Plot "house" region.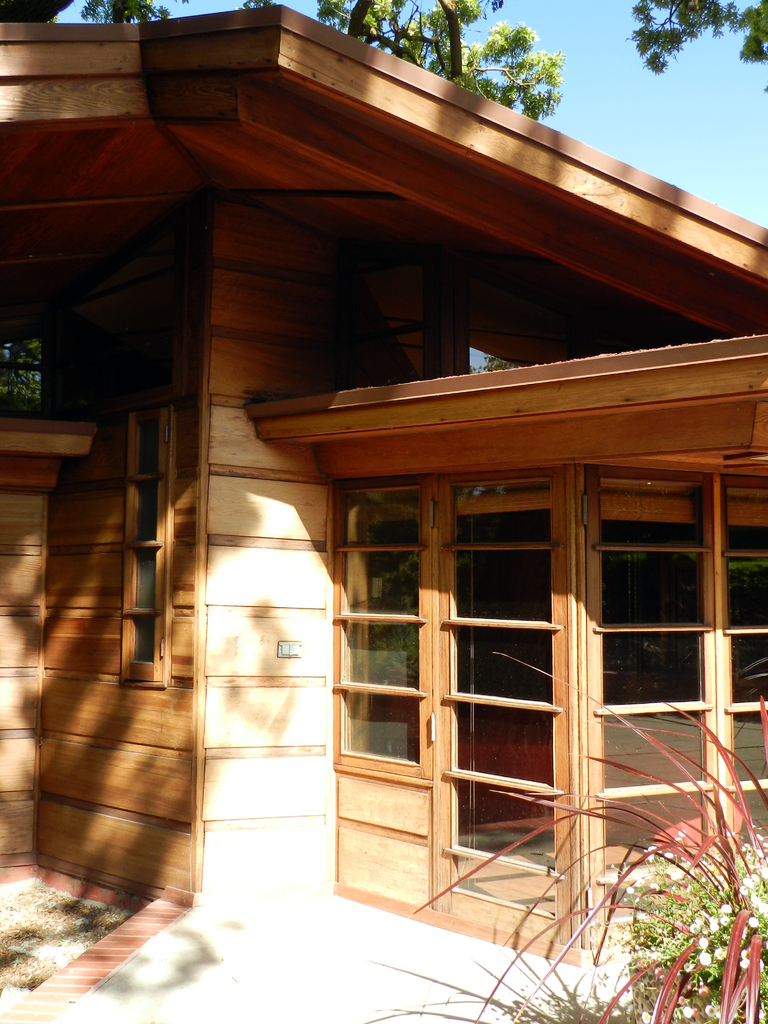
Plotted at pyautogui.locateOnScreen(0, 4, 767, 963).
